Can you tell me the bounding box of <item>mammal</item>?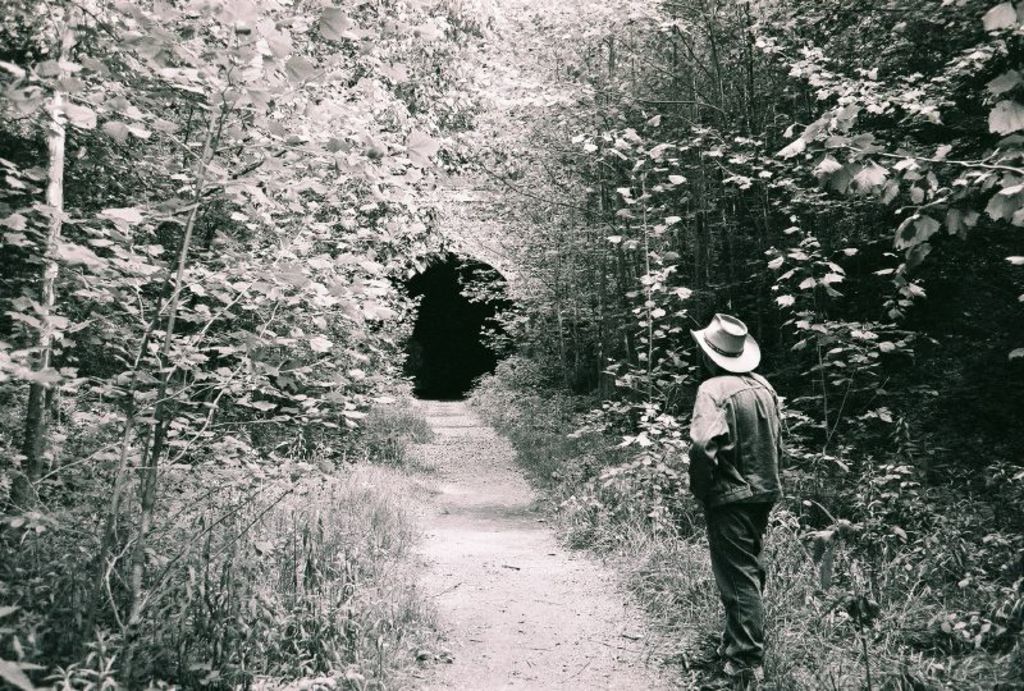
bbox(672, 302, 815, 650).
